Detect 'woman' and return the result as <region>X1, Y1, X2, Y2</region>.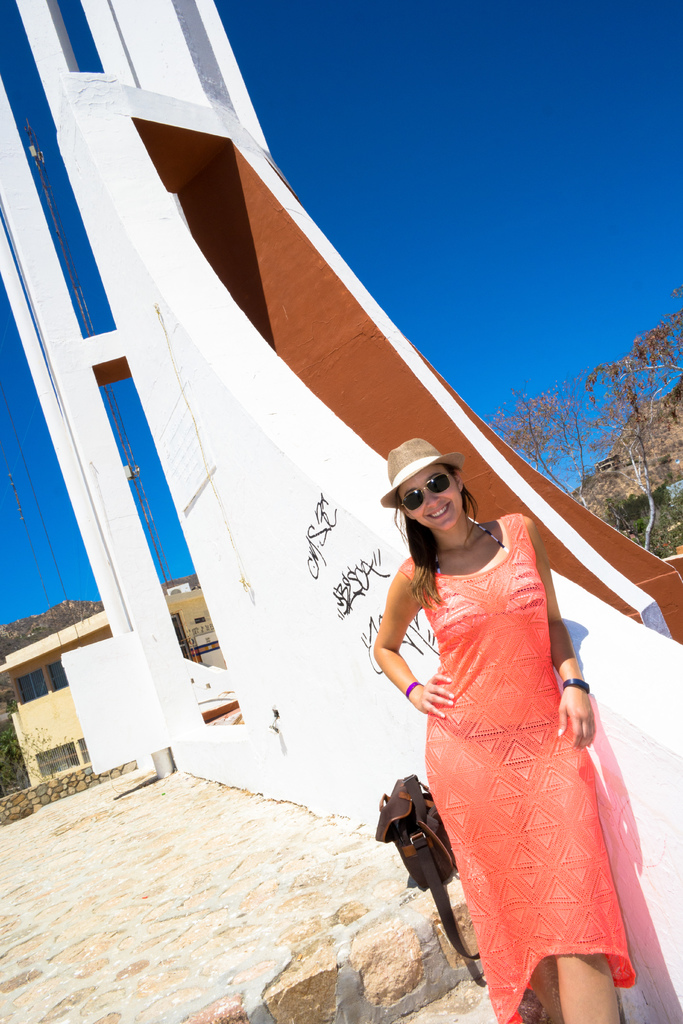
<region>369, 433, 636, 1023</region>.
